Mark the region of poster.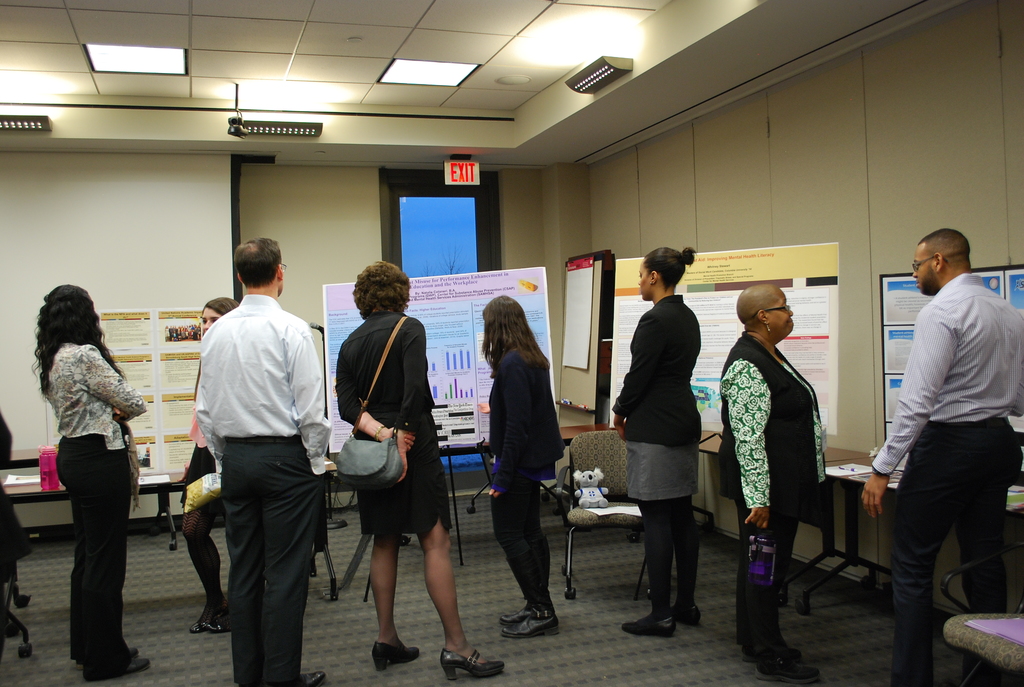
Region: (left=321, top=269, right=549, bottom=454).
